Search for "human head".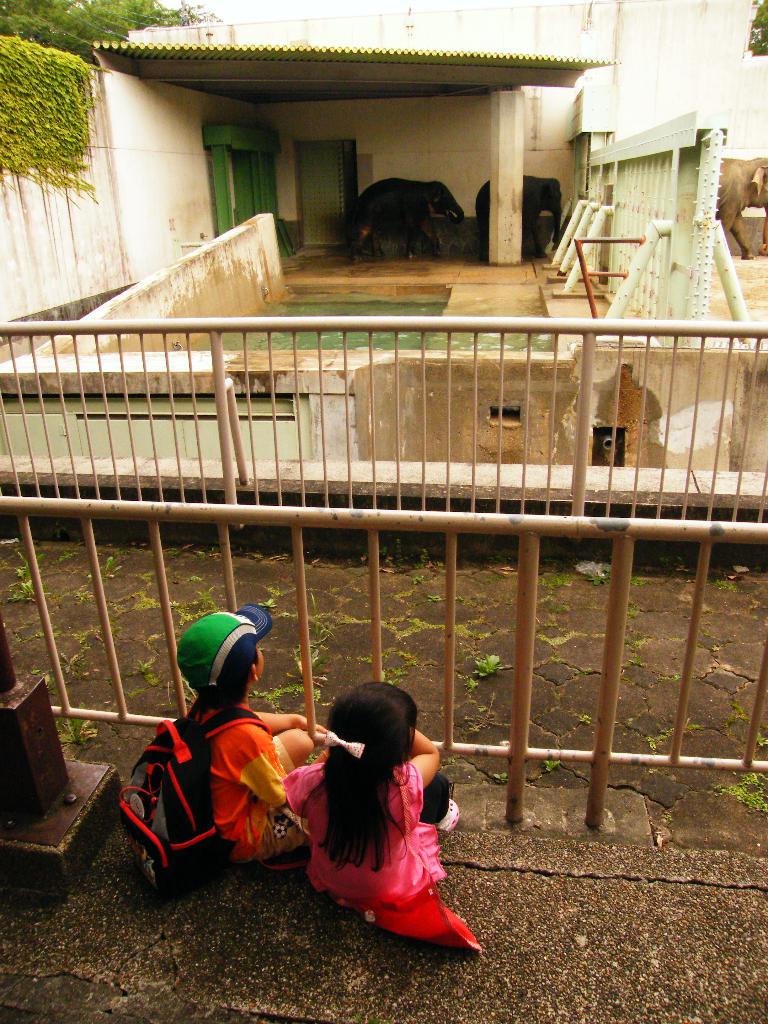
Found at <bbox>315, 674, 416, 765</bbox>.
